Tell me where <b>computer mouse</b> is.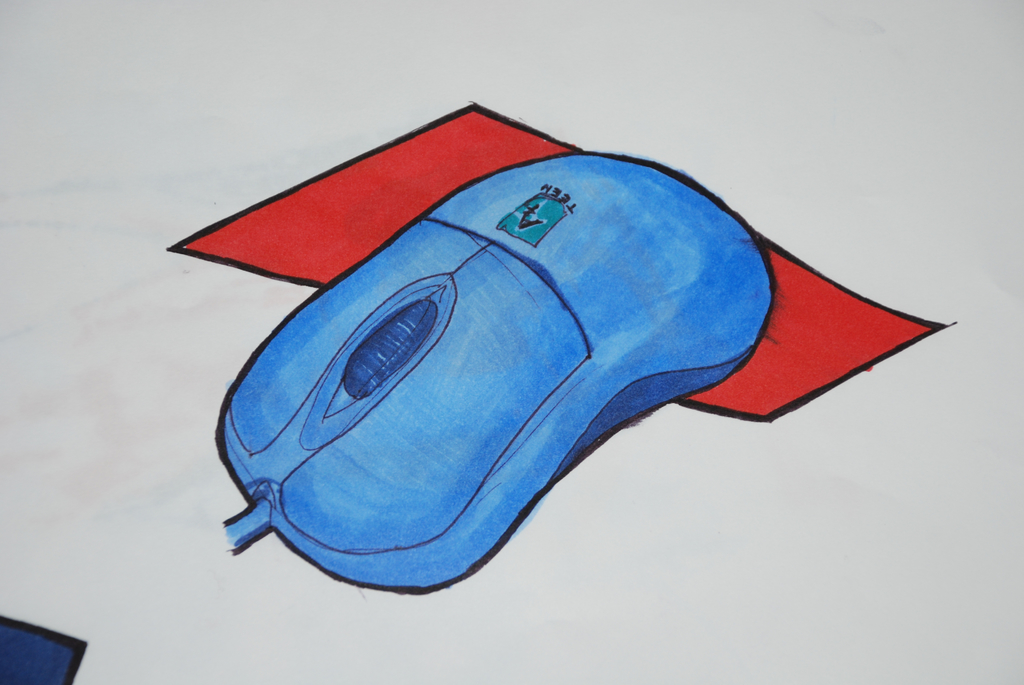
<b>computer mouse</b> is at (x1=216, y1=148, x2=775, y2=588).
